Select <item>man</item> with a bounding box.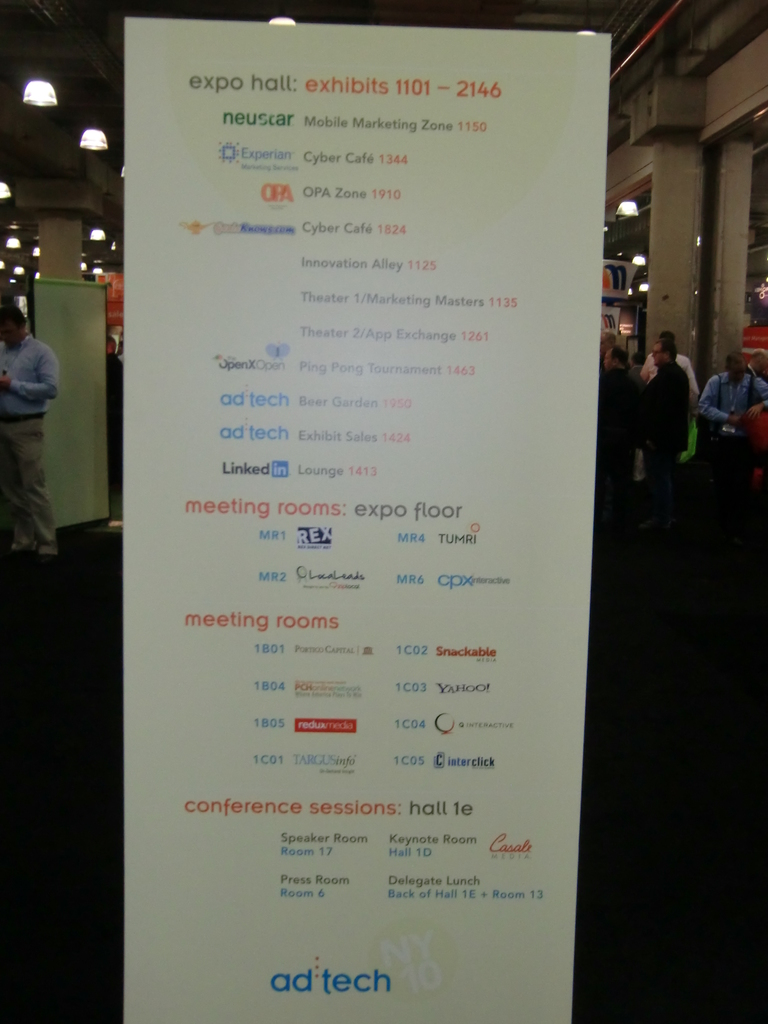
{"x1": 641, "y1": 342, "x2": 689, "y2": 468}.
